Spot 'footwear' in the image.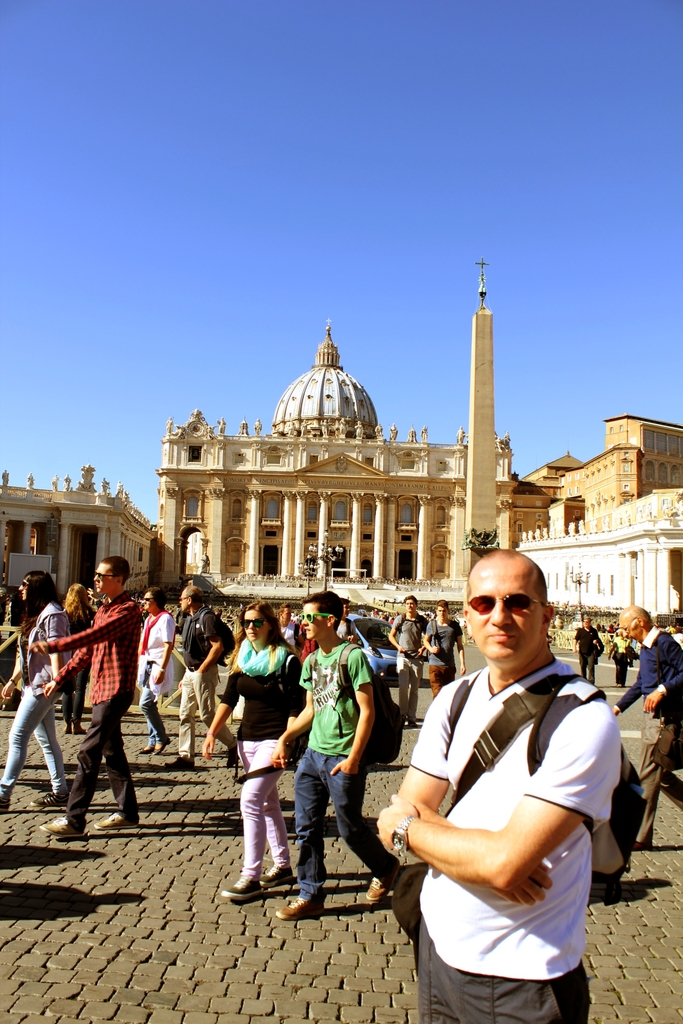
'footwear' found at 219 876 275 904.
